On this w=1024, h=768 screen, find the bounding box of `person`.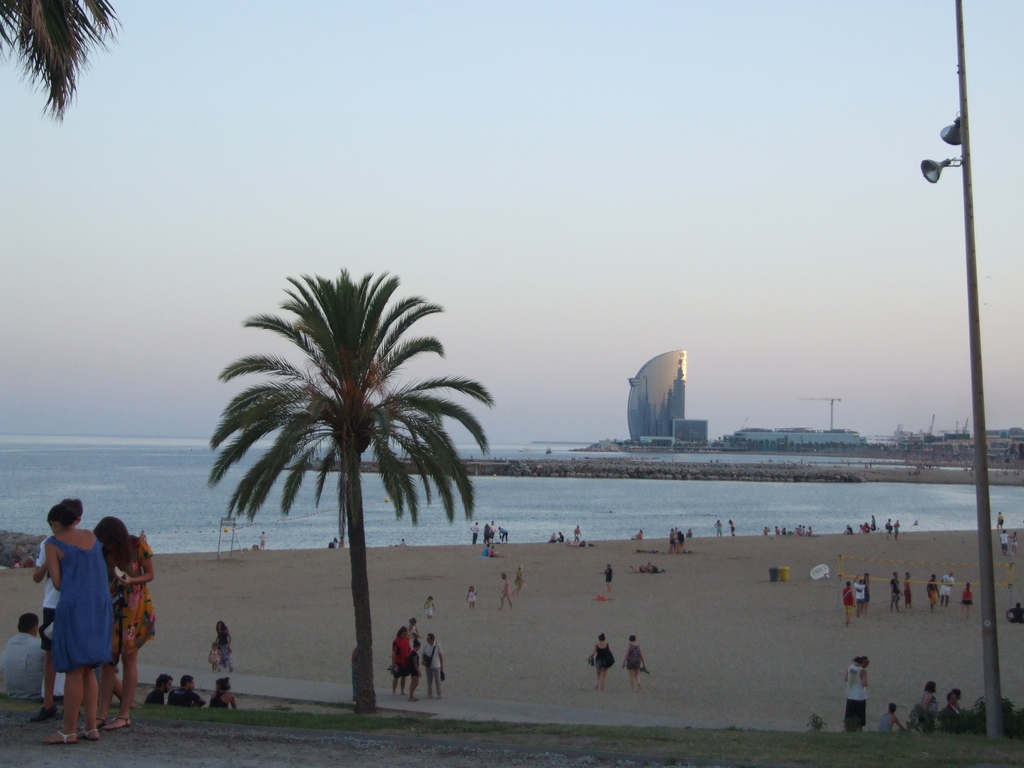
Bounding box: bbox=[467, 586, 477, 608].
